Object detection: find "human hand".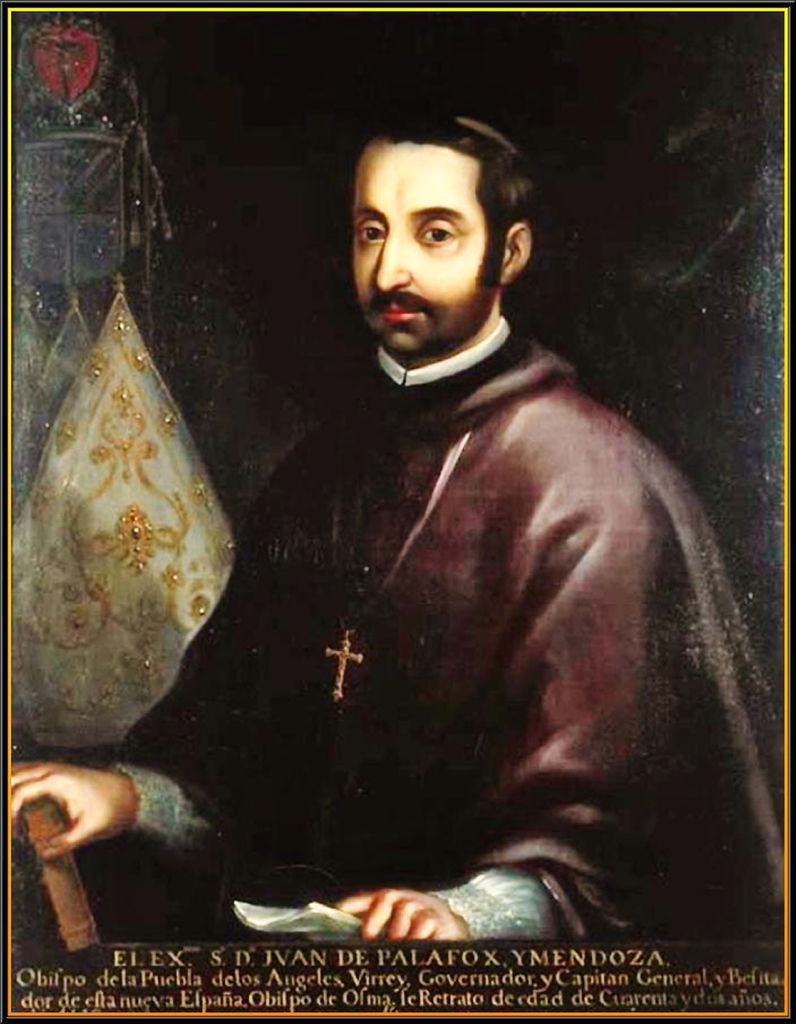
11,760,145,864.
